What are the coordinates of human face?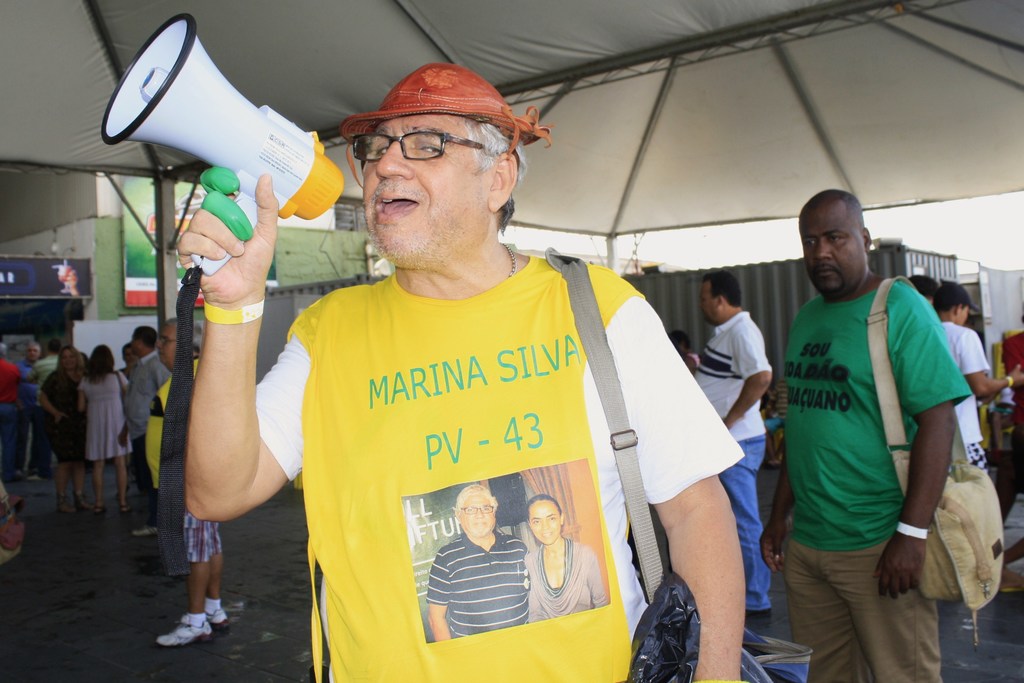
box(529, 497, 563, 537).
